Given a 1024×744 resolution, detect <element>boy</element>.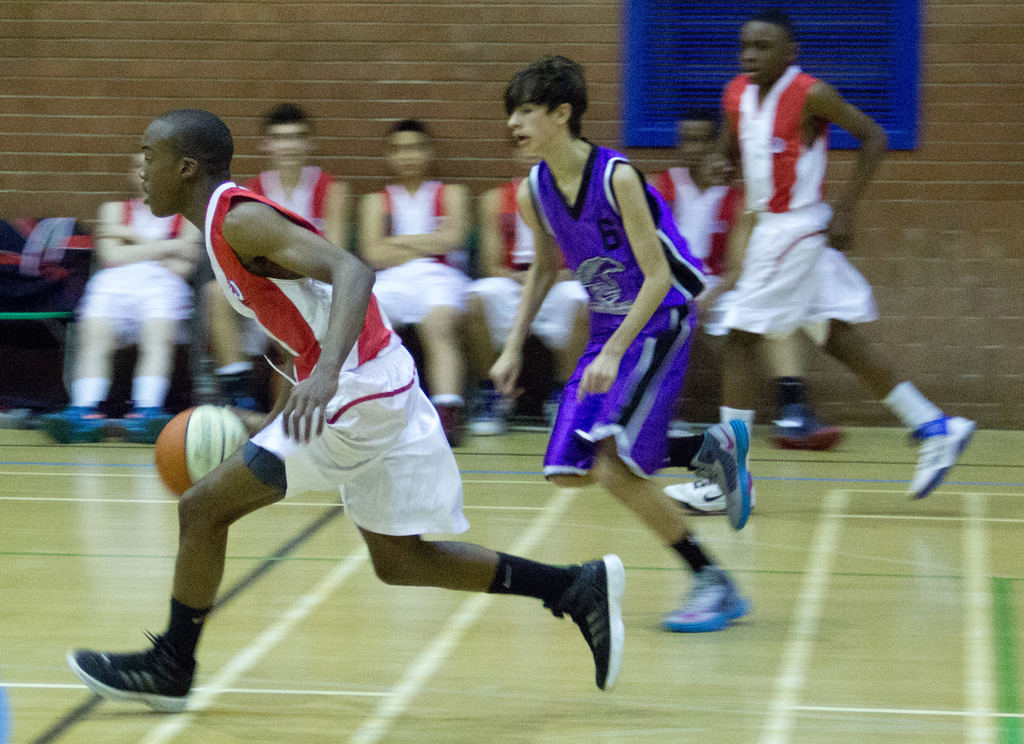
(x1=472, y1=129, x2=582, y2=440).
